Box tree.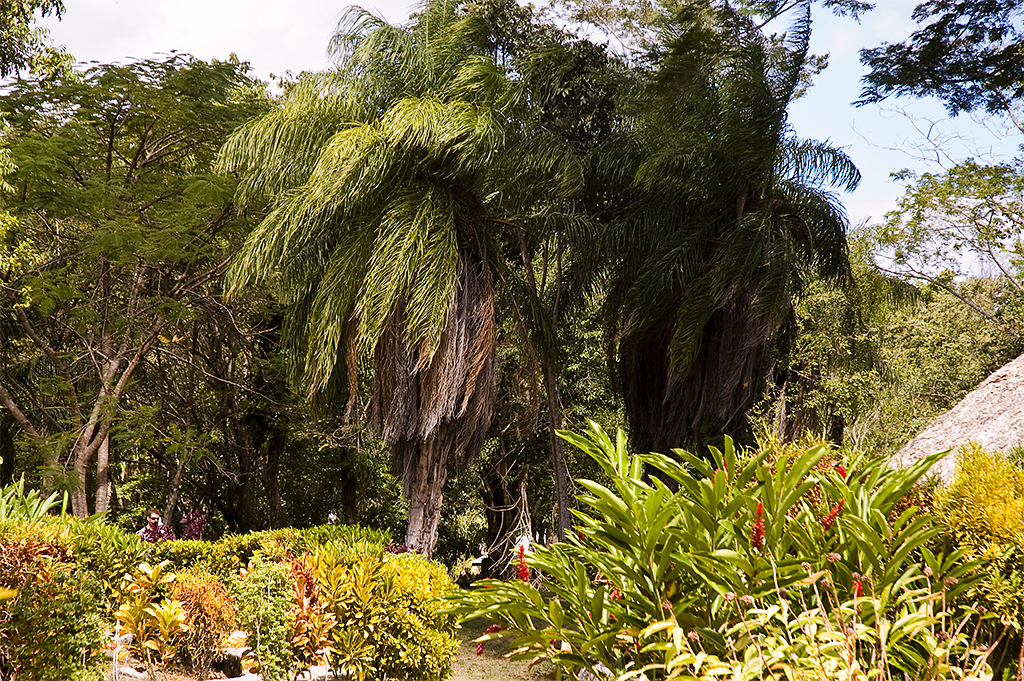
(x1=0, y1=58, x2=306, y2=525).
